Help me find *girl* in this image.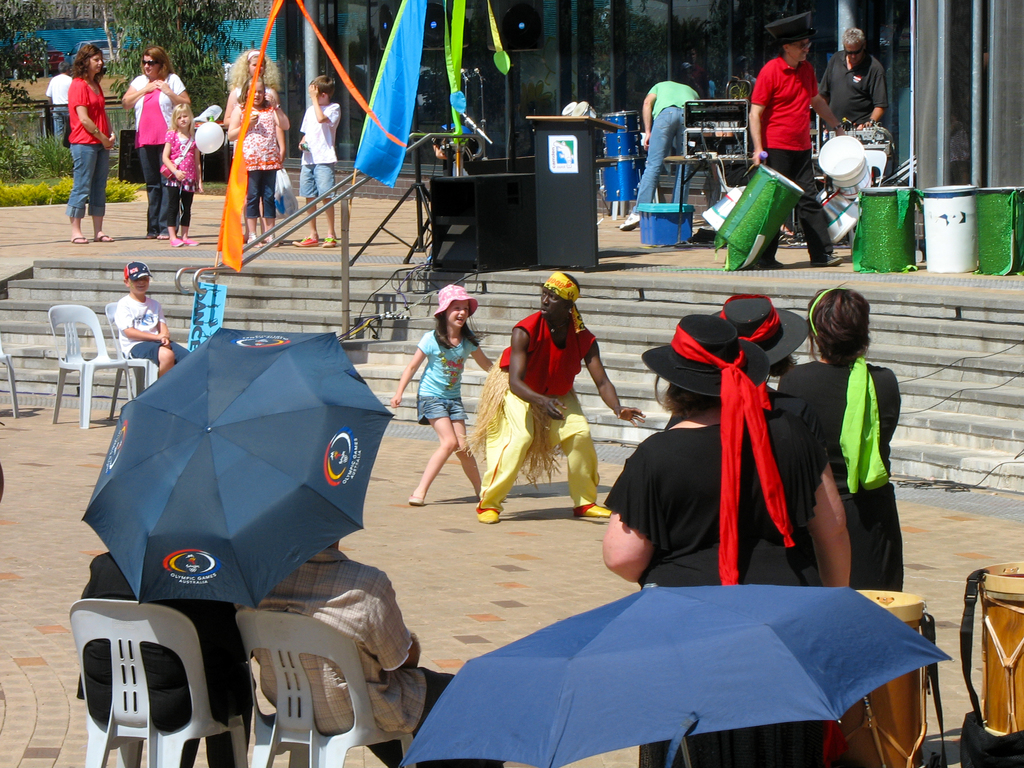
Found it: 387/283/494/505.
